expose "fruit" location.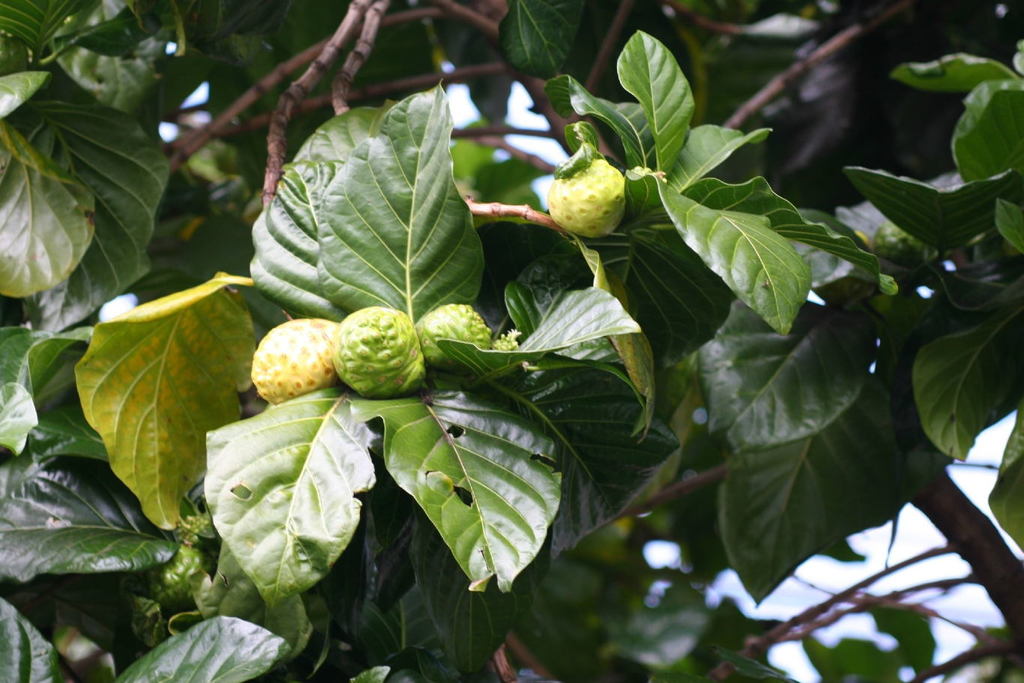
Exposed at (250,320,342,407).
